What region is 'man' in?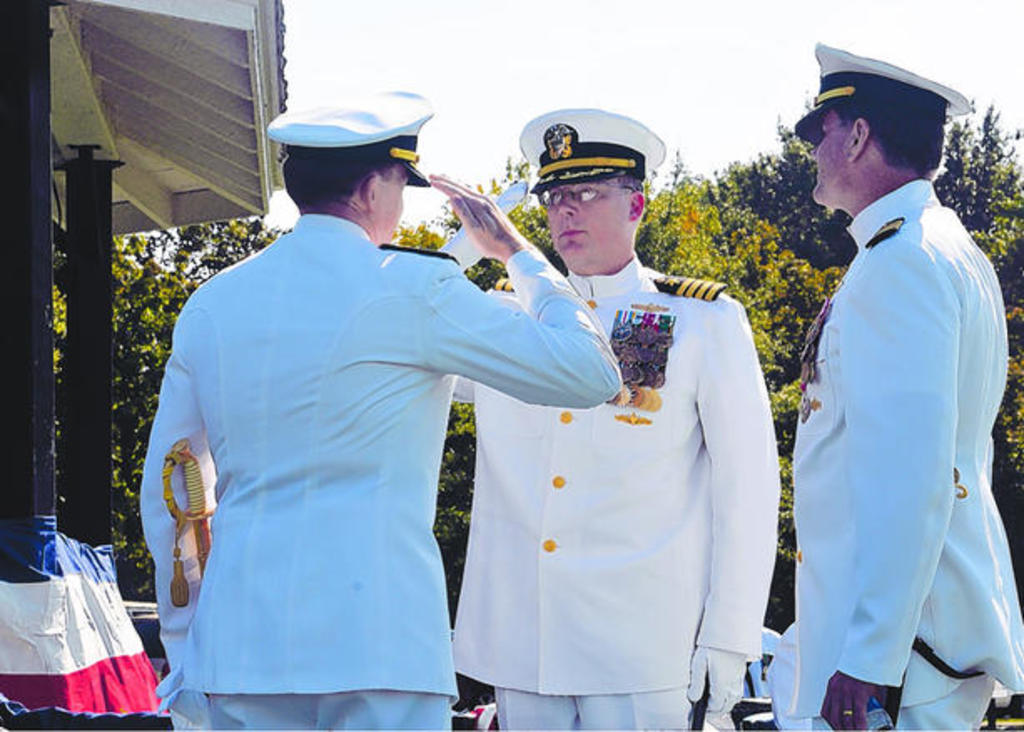
x1=436 y1=105 x2=783 y2=730.
